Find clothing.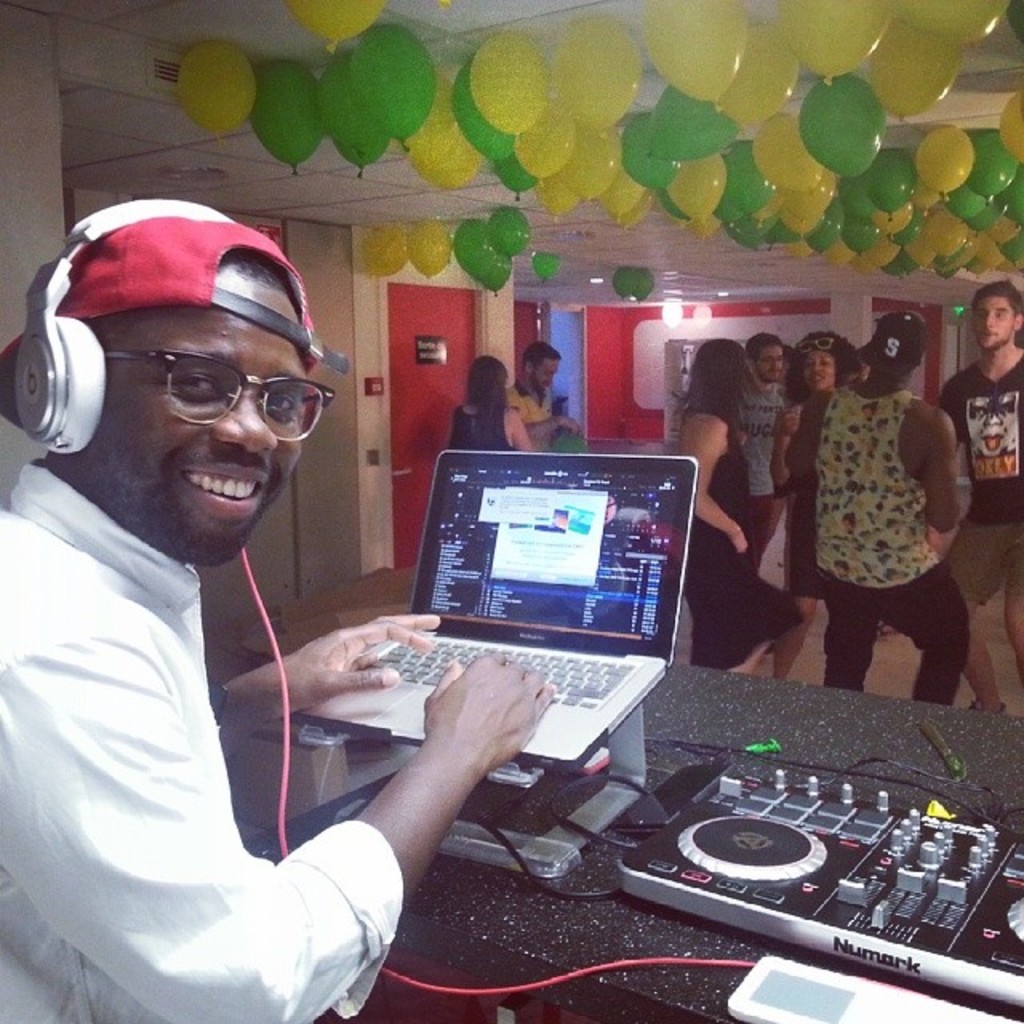
(682,397,802,670).
